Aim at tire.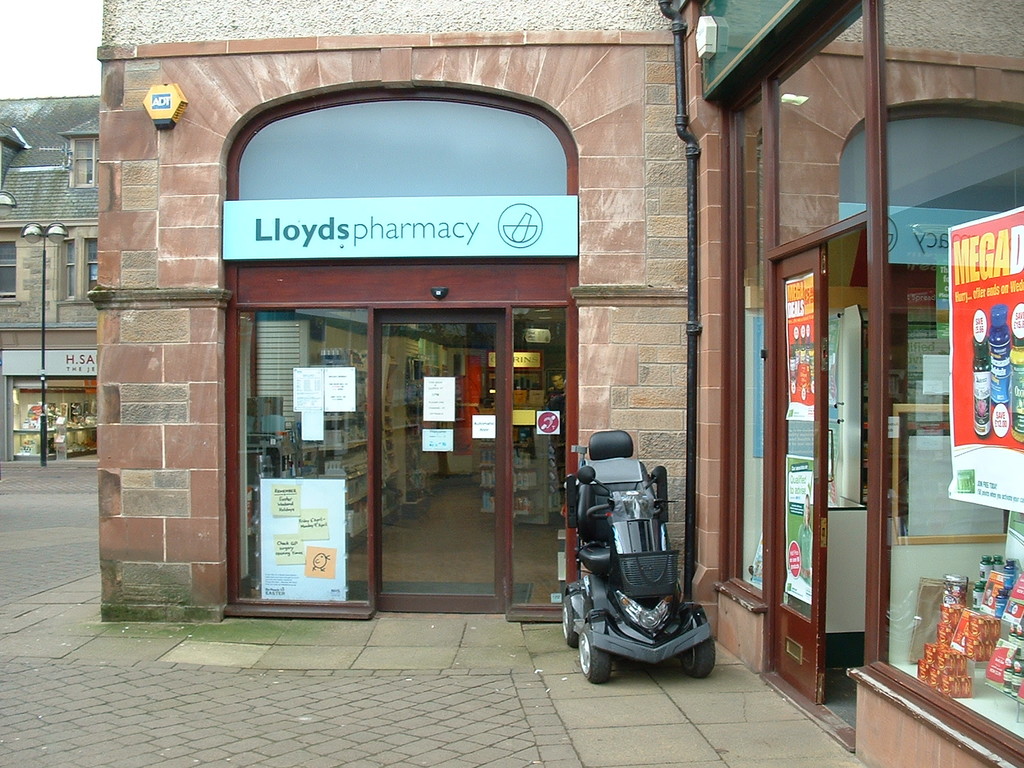
Aimed at 563,595,578,645.
